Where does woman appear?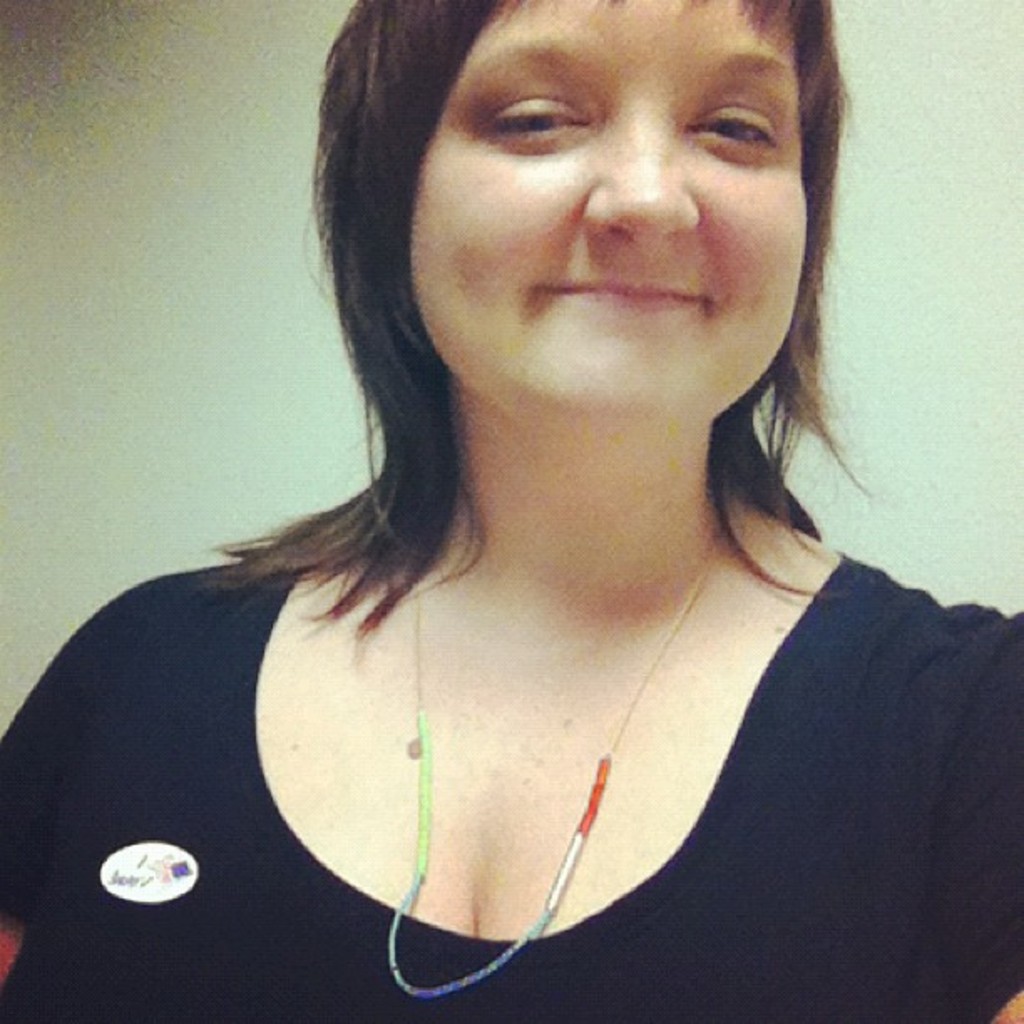
Appears at (left=27, top=0, right=1023, bottom=1006).
